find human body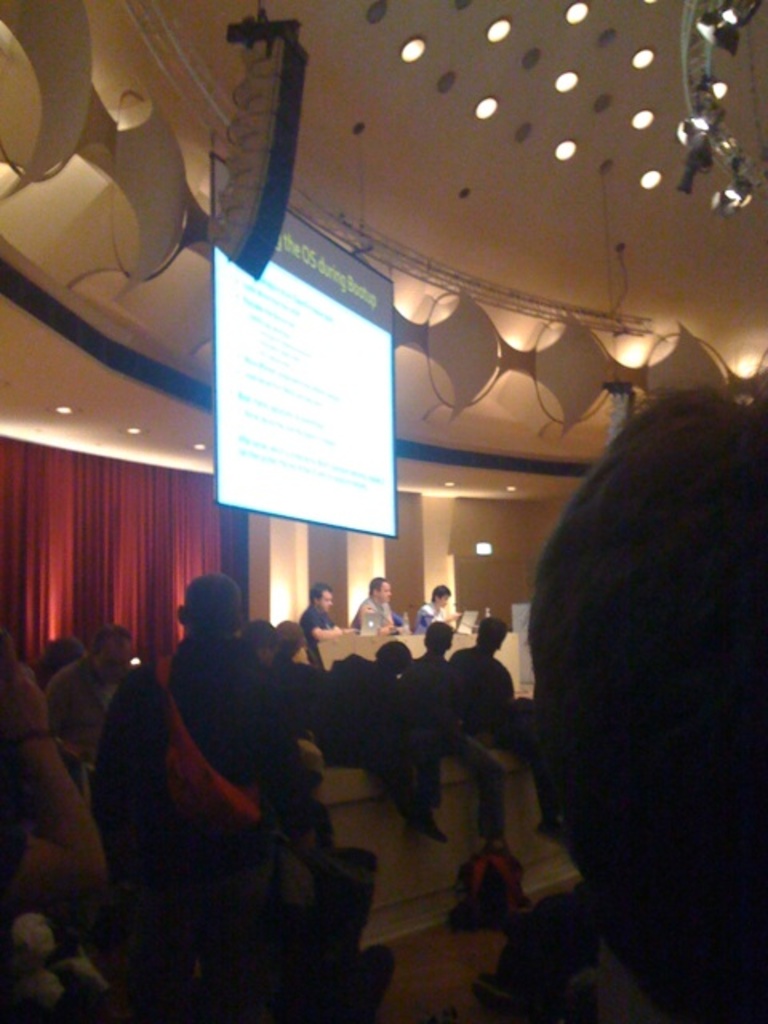
510, 315, 747, 1023
